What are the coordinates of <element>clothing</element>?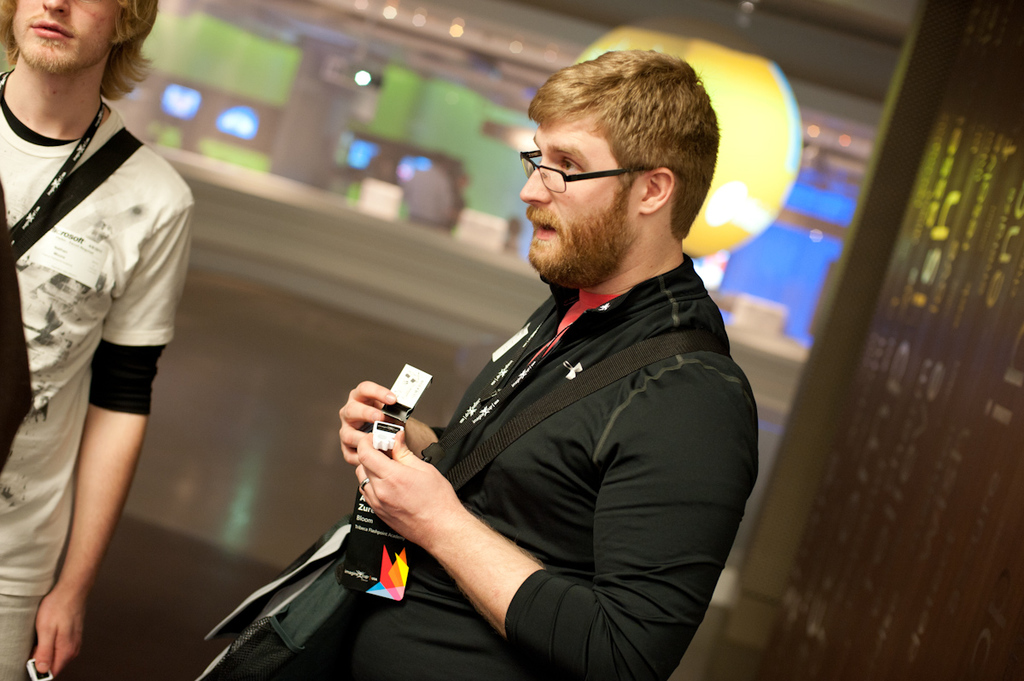
0,73,188,680.
